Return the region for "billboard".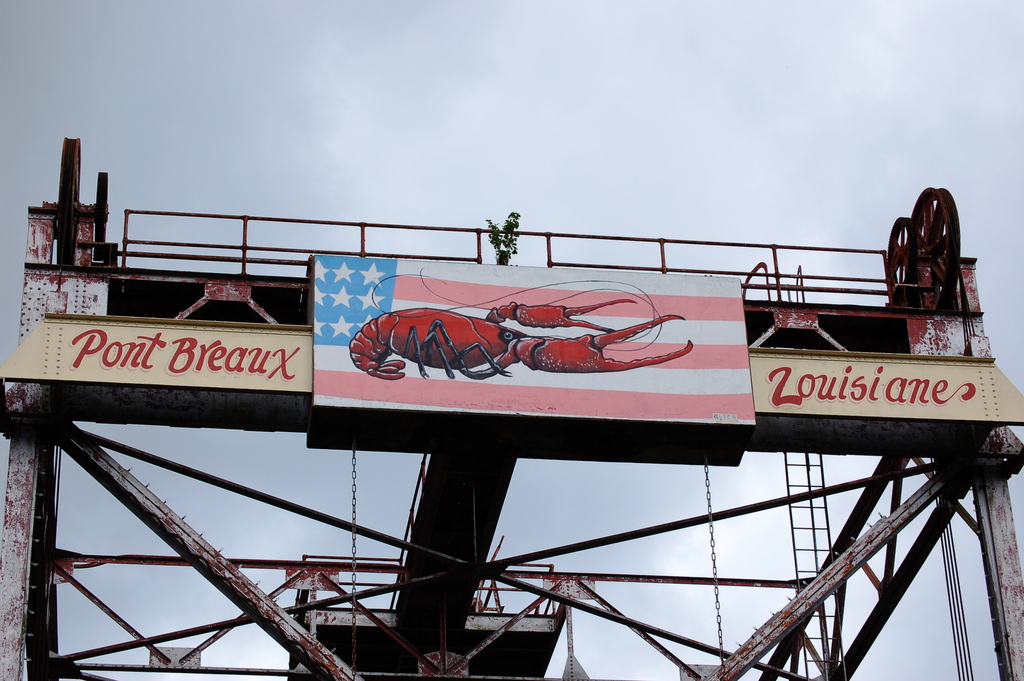
[43,316,313,388].
